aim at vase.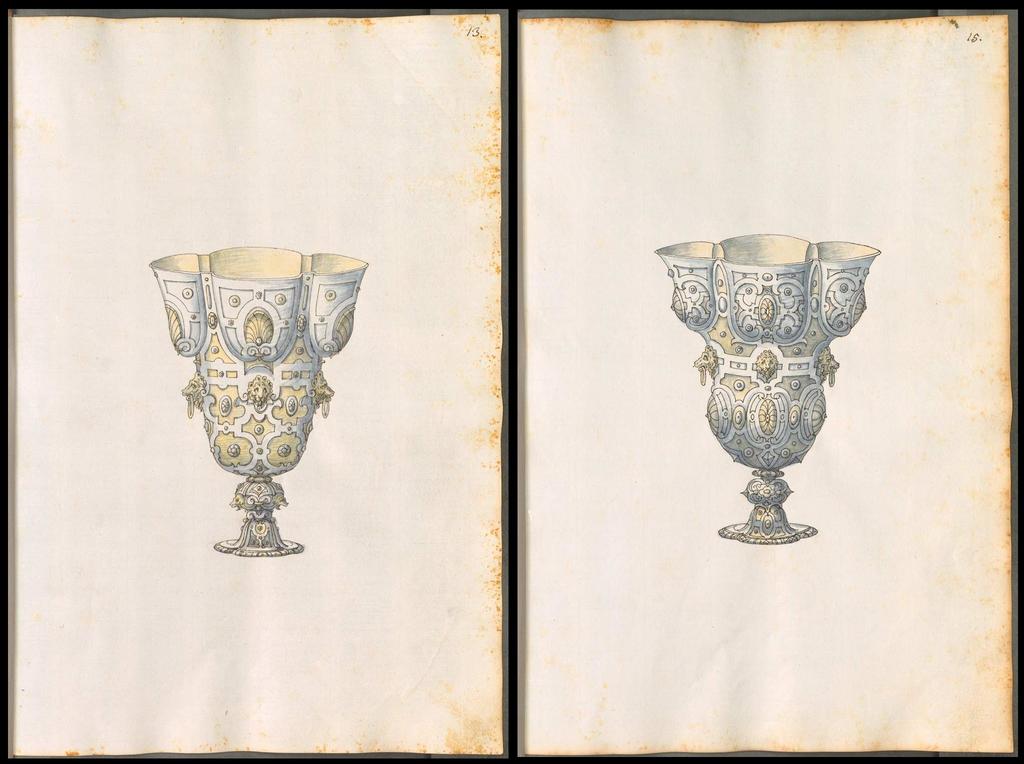
Aimed at {"x1": 653, "y1": 227, "x2": 883, "y2": 544}.
